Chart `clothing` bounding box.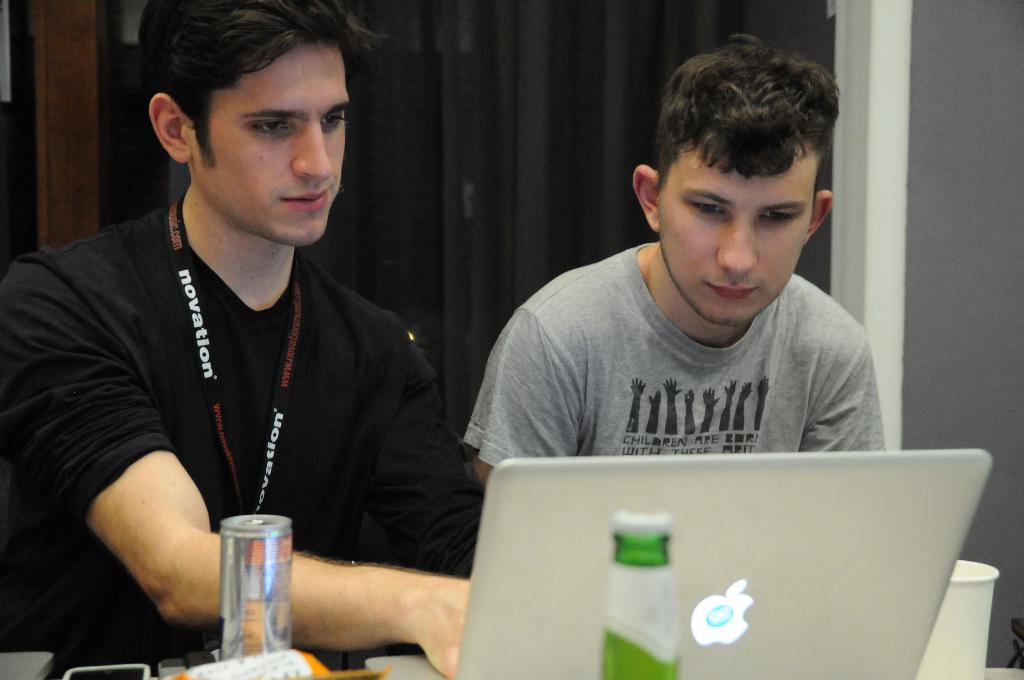
Charted: locate(467, 238, 887, 473).
